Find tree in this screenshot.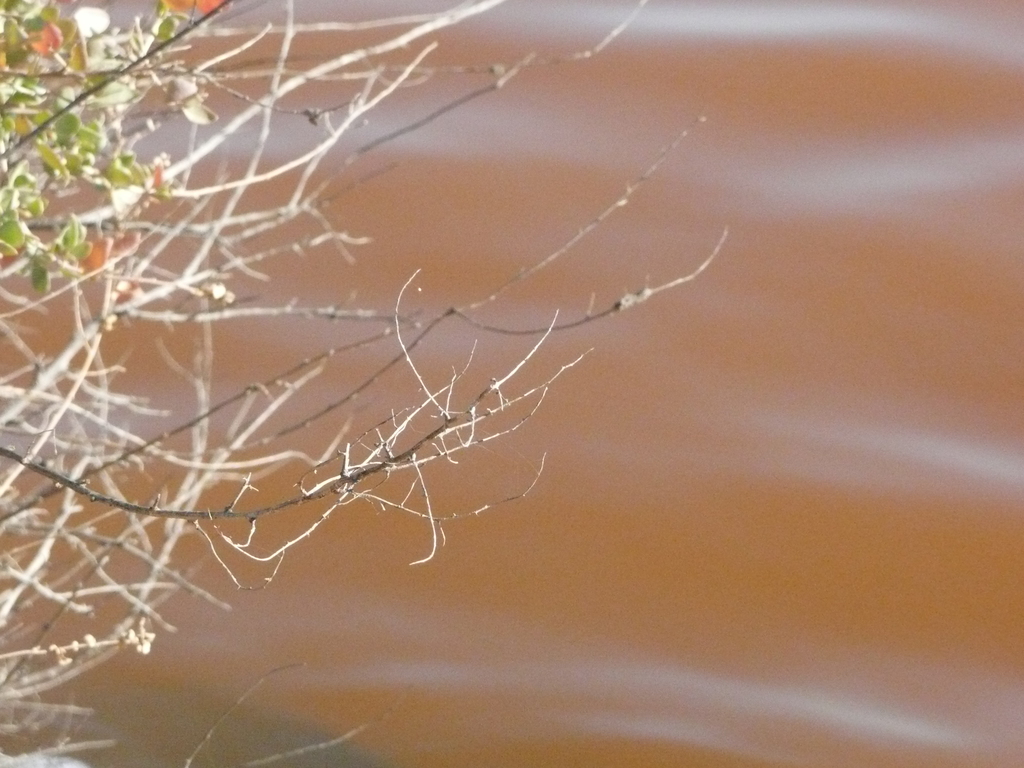
The bounding box for tree is rect(0, 1, 854, 676).
